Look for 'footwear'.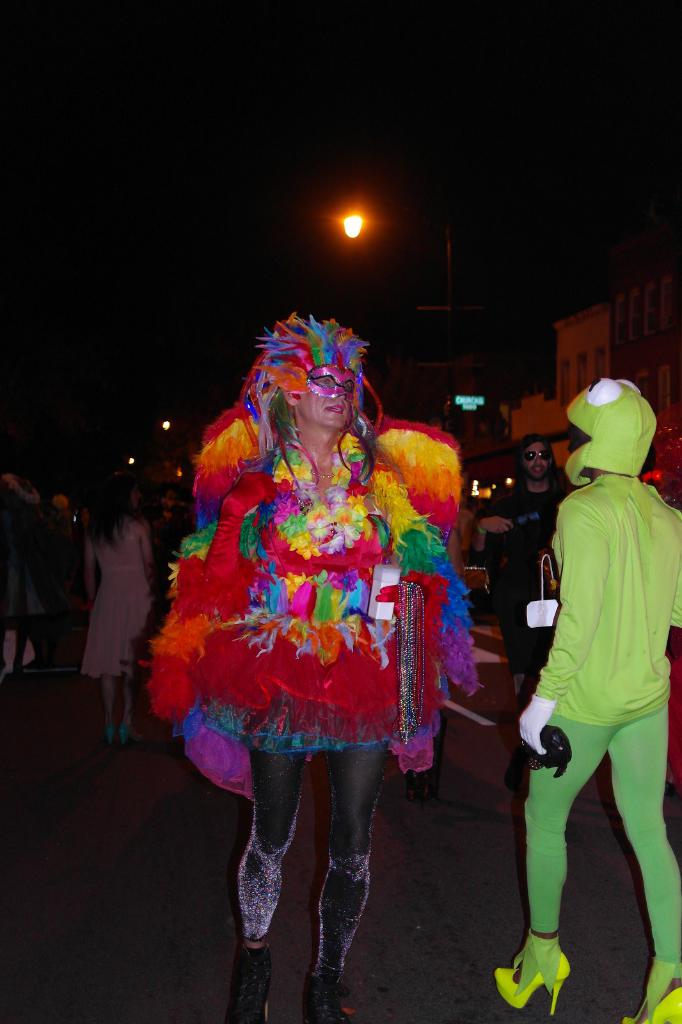
Found: bbox=(117, 721, 133, 748).
